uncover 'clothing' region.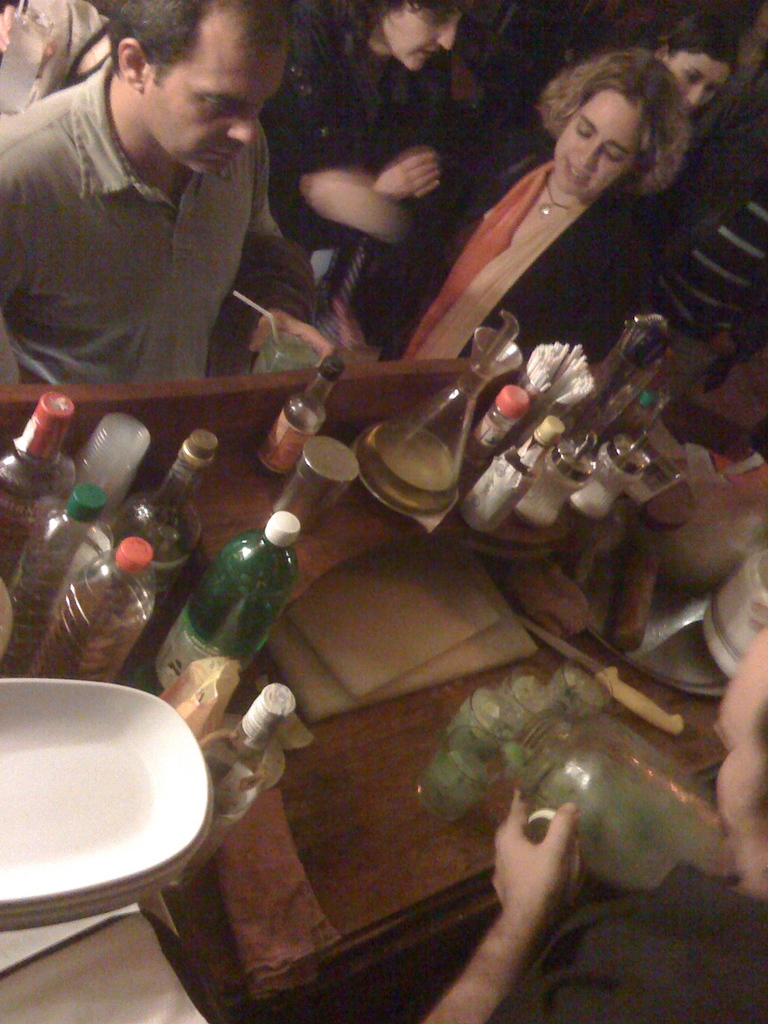
Uncovered: <bbox>352, 140, 653, 364</bbox>.
